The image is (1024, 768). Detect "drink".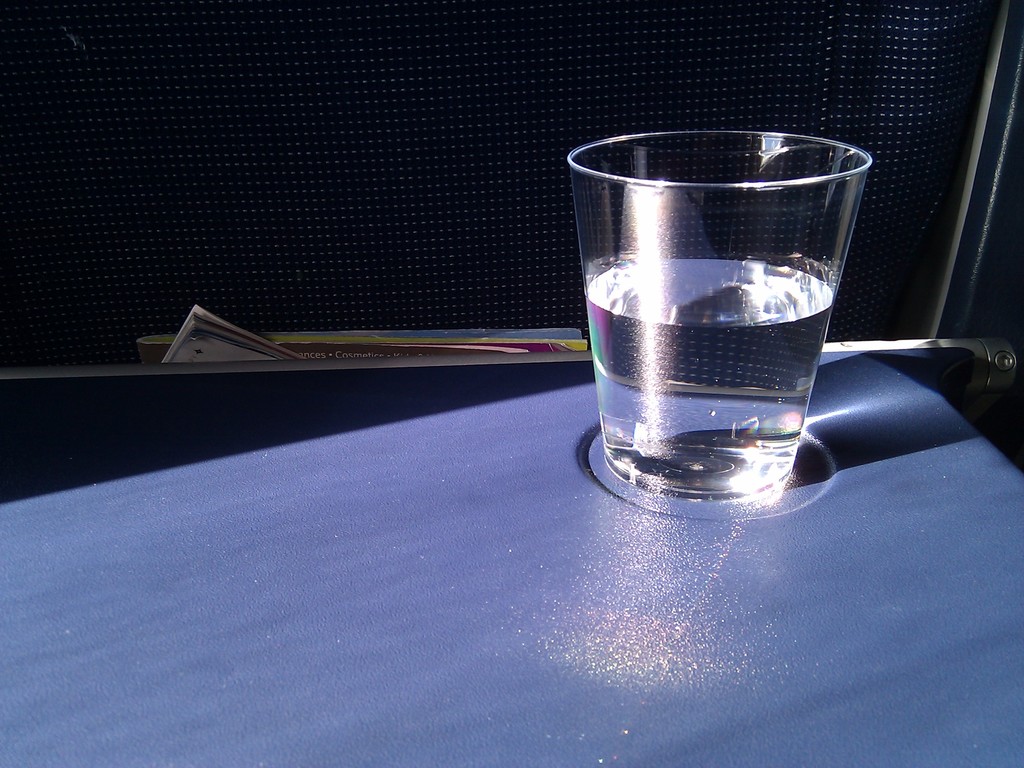
Detection: Rect(582, 257, 837, 502).
